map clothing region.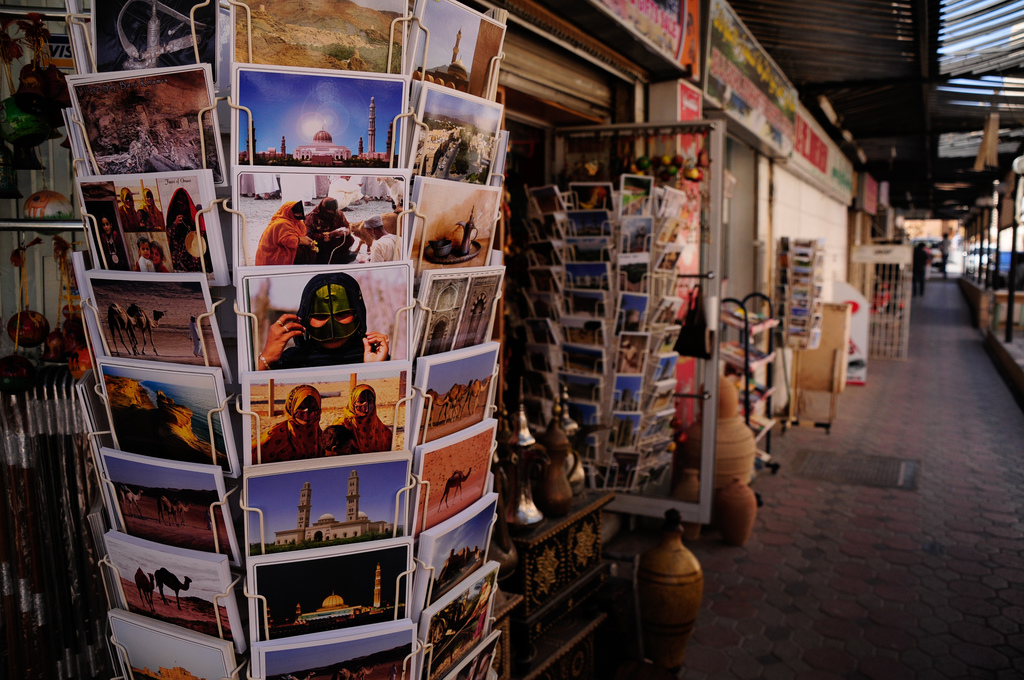
Mapped to <bbox>118, 186, 139, 232</bbox>.
